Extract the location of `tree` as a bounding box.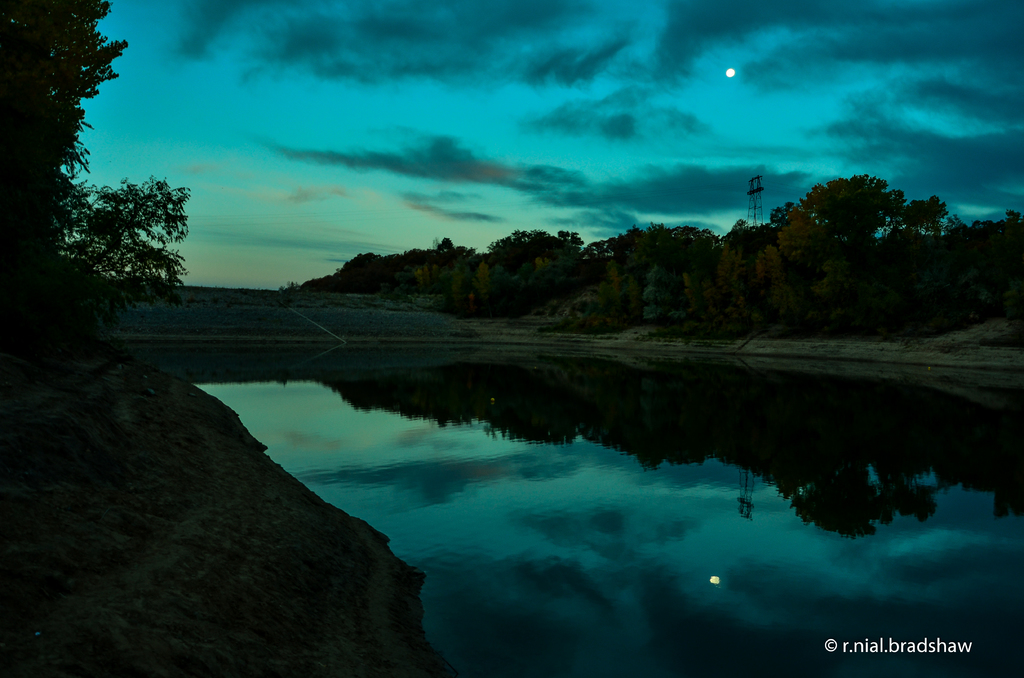
crop(57, 138, 195, 333).
